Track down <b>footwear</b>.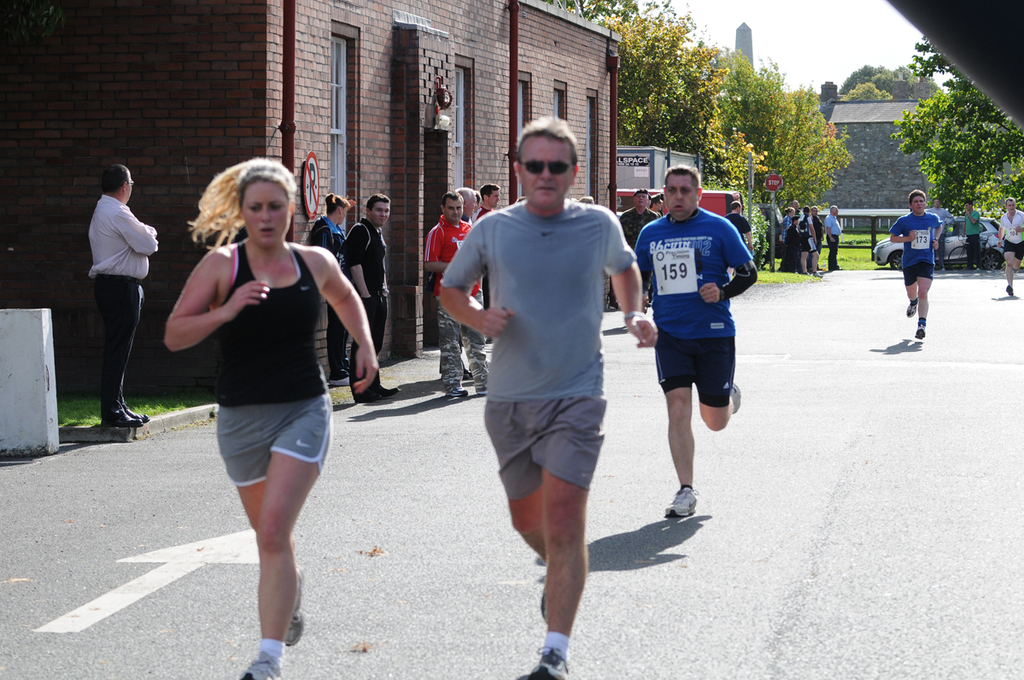
Tracked to x1=901 y1=295 x2=920 y2=318.
